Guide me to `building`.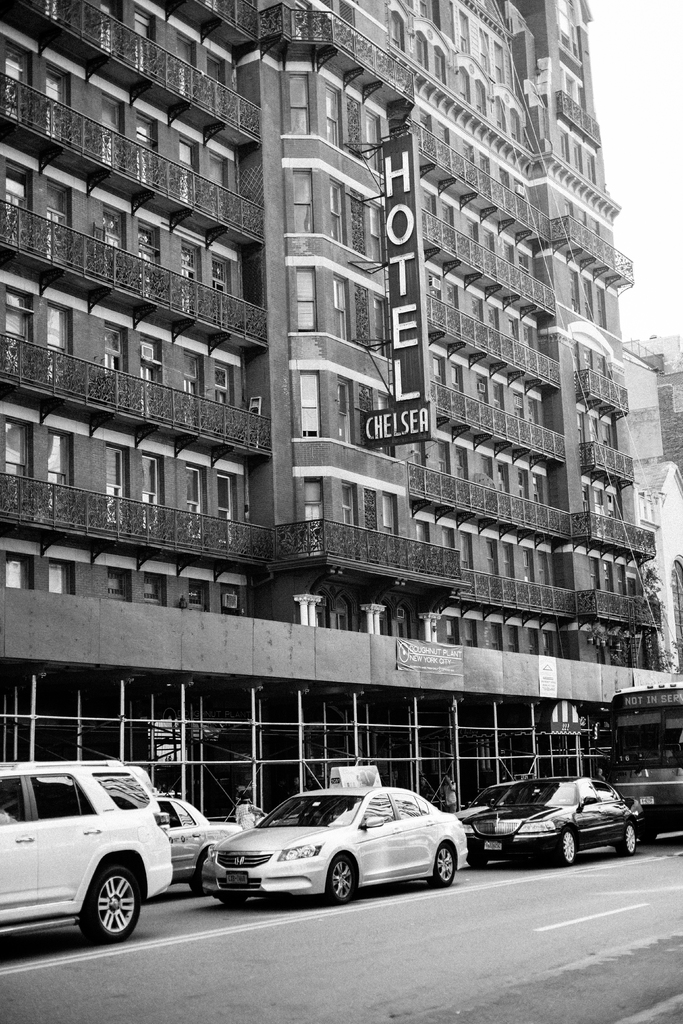
Guidance: {"x1": 618, "y1": 333, "x2": 682, "y2": 676}.
